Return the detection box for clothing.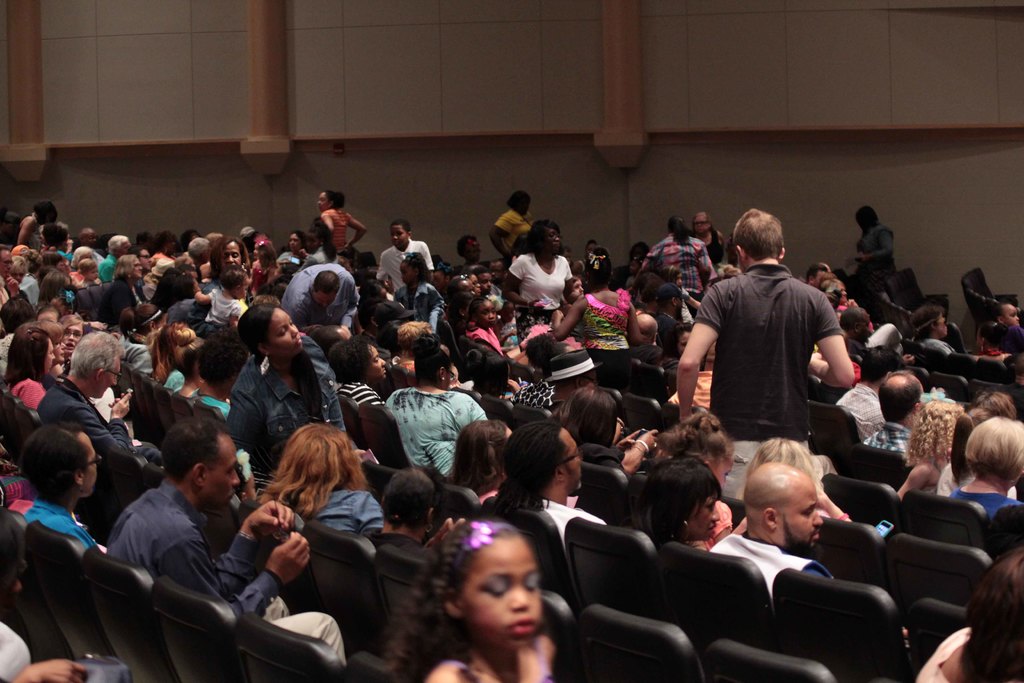
BBox(383, 384, 484, 478).
